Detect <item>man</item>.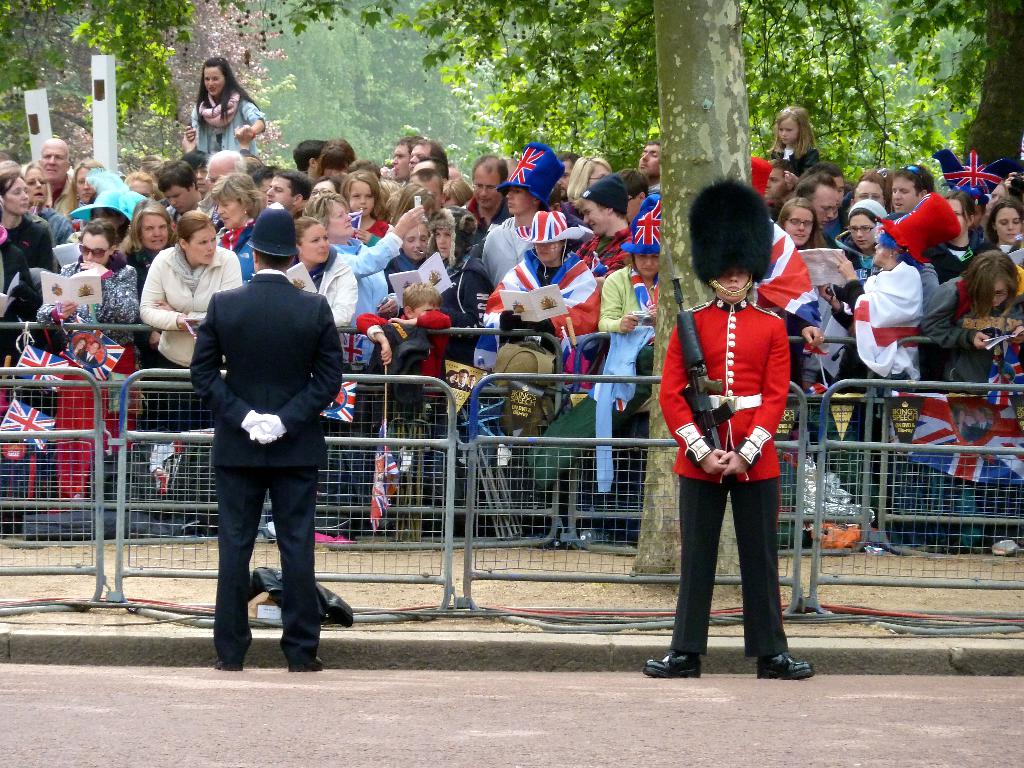
Detected at [471,152,515,225].
